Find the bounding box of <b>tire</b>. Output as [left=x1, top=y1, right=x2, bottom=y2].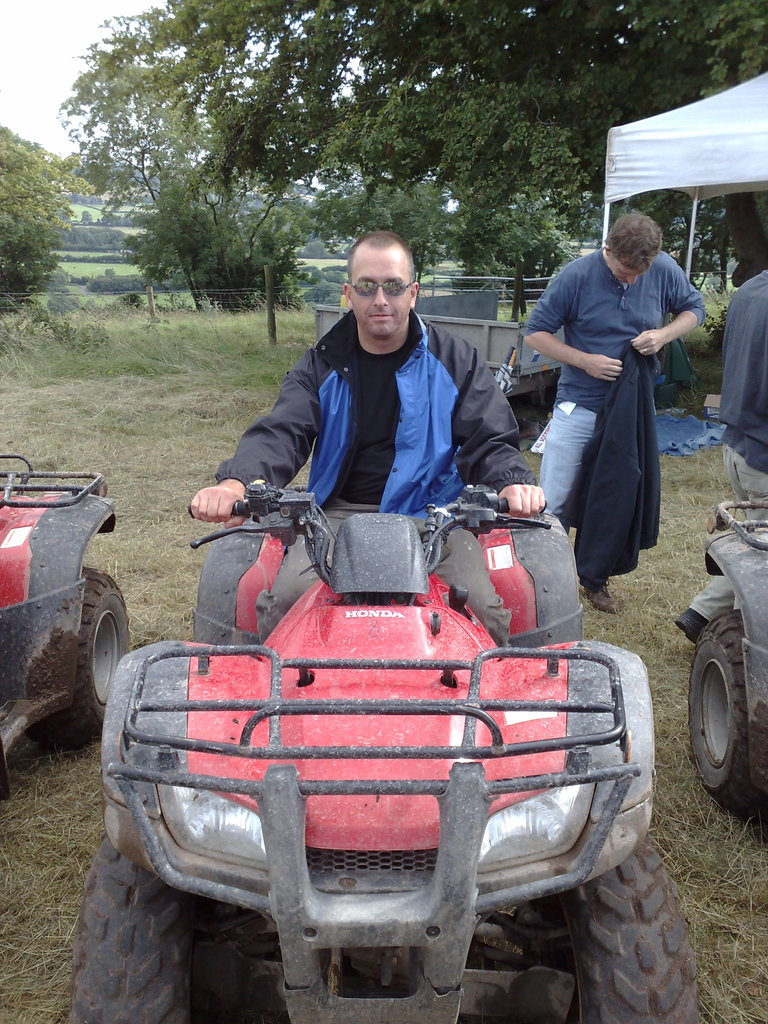
[left=33, top=560, right=135, bottom=756].
